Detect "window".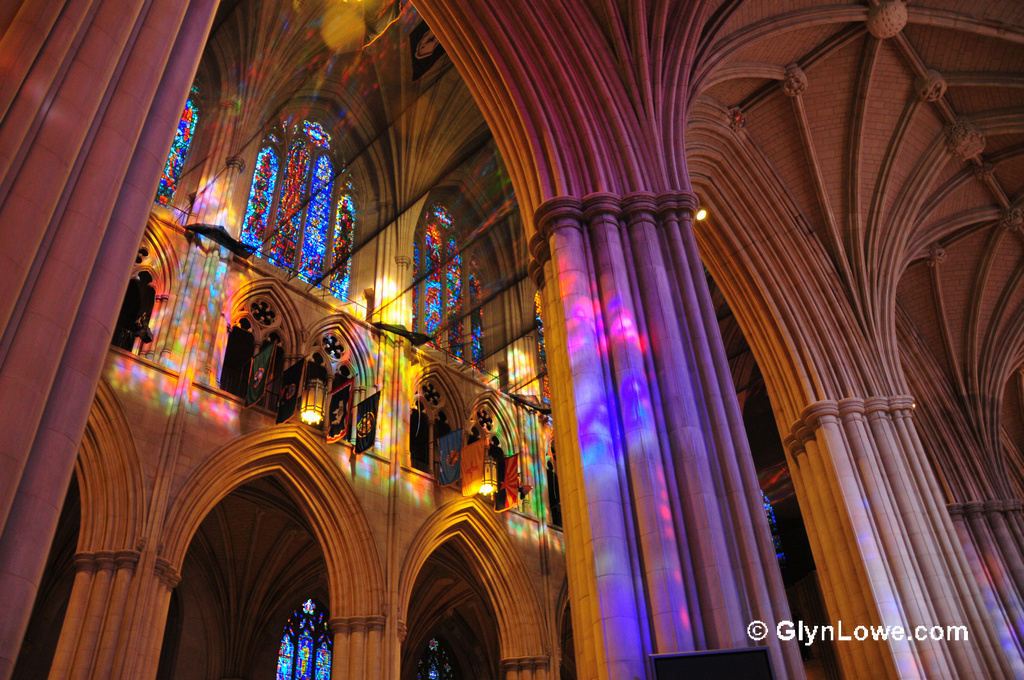
Detected at 233, 96, 357, 283.
